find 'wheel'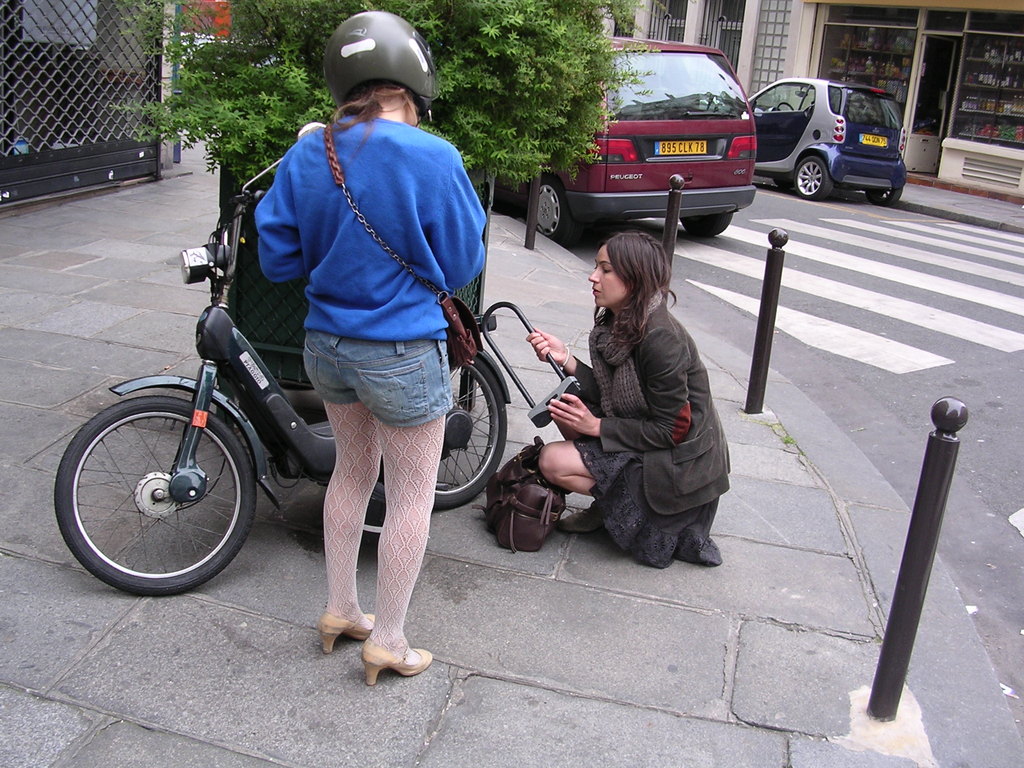
[x1=680, y1=215, x2=732, y2=237]
